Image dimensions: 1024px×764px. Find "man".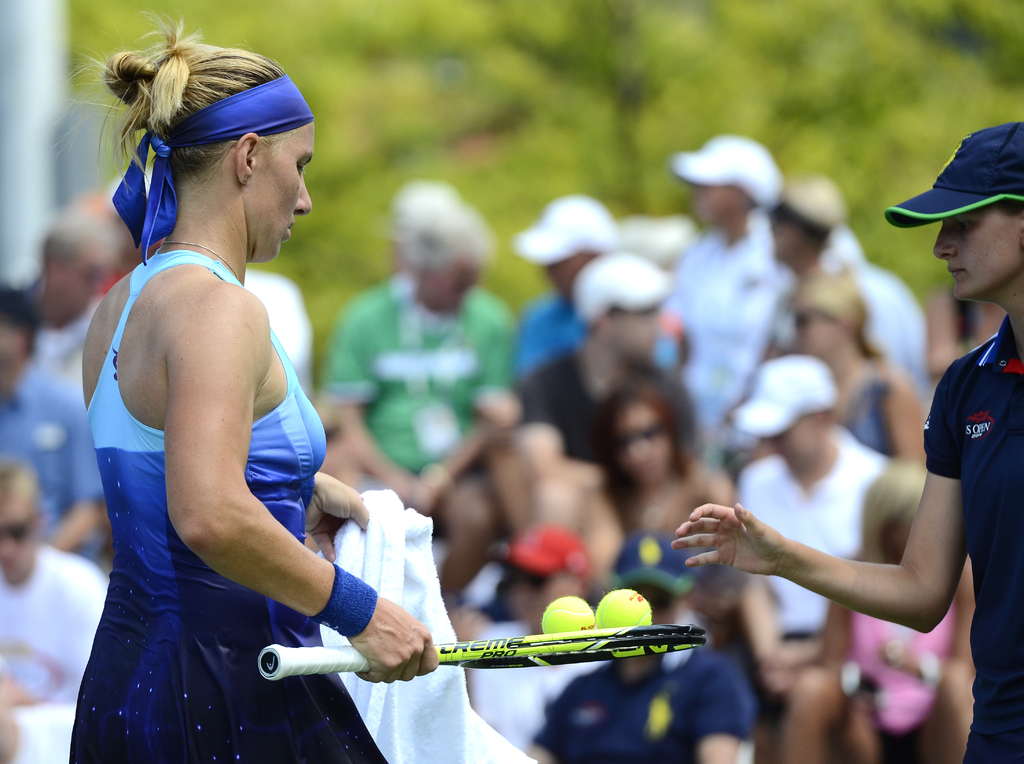
box=[1, 209, 115, 377].
